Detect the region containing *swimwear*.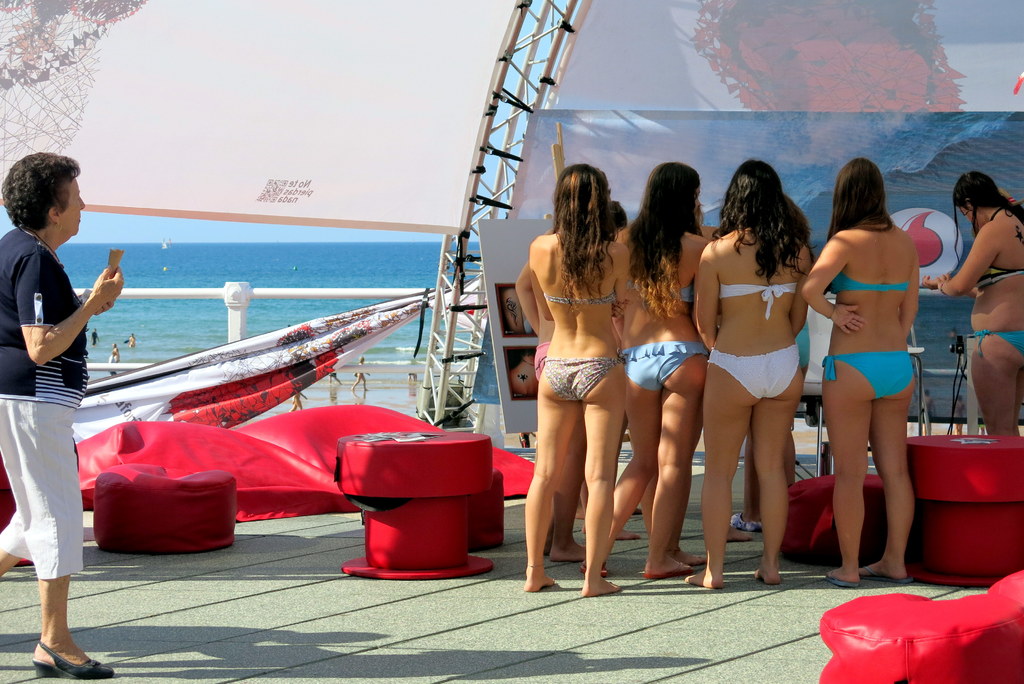
{"left": 822, "top": 351, "right": 915, "bottom": 398}.
